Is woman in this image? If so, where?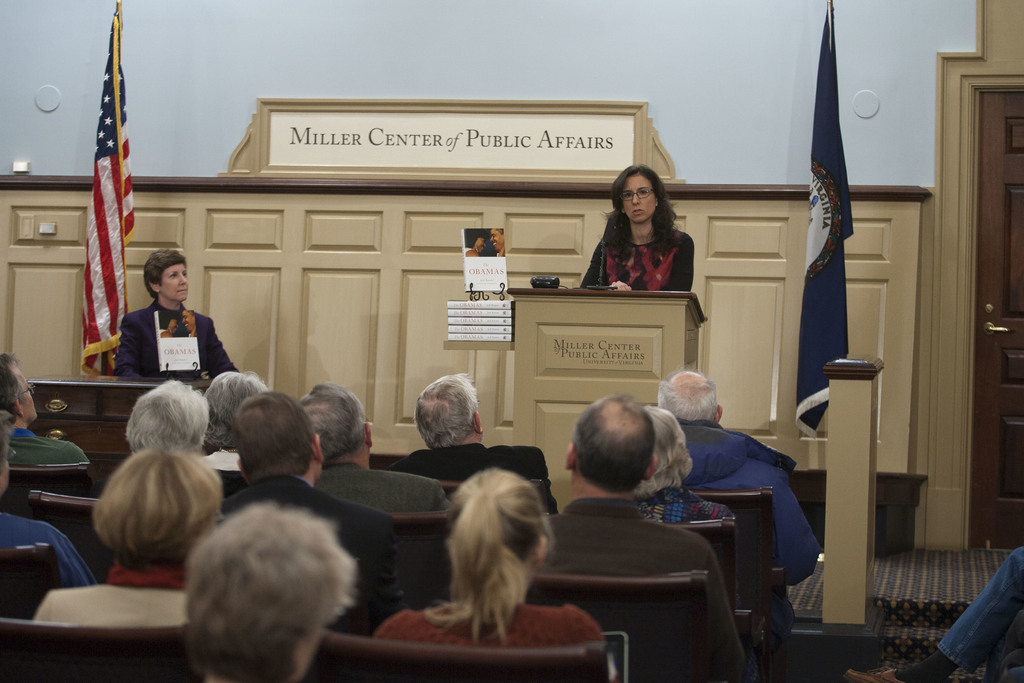
Yes, at bbox(116, 247, 236, 374).
